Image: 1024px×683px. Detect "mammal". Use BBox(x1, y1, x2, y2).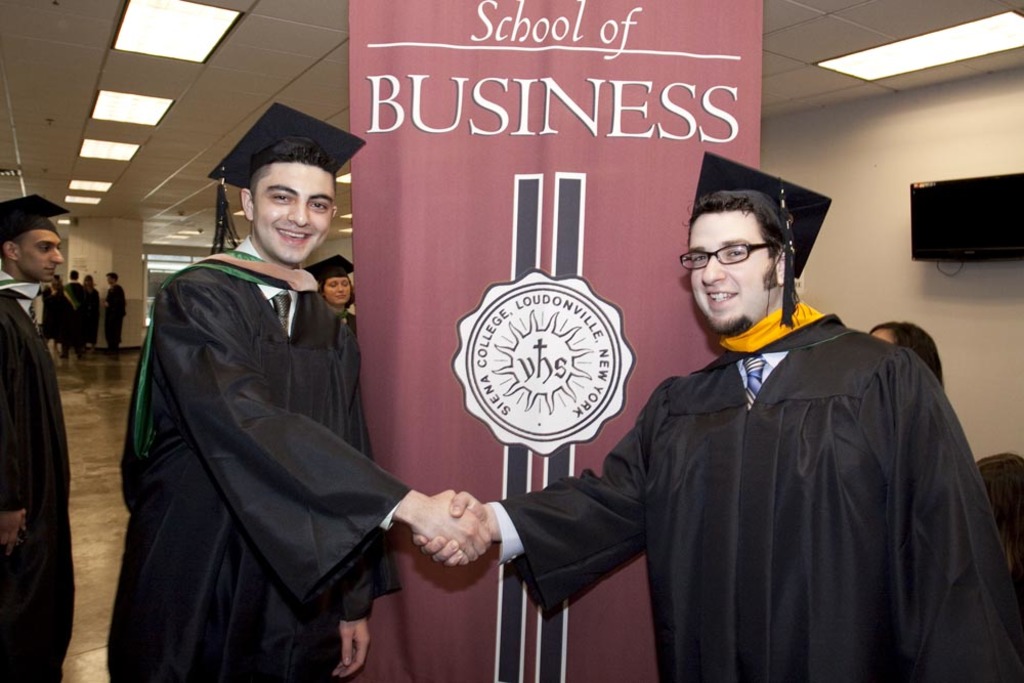
BBox(101, 270, 127, 354).
